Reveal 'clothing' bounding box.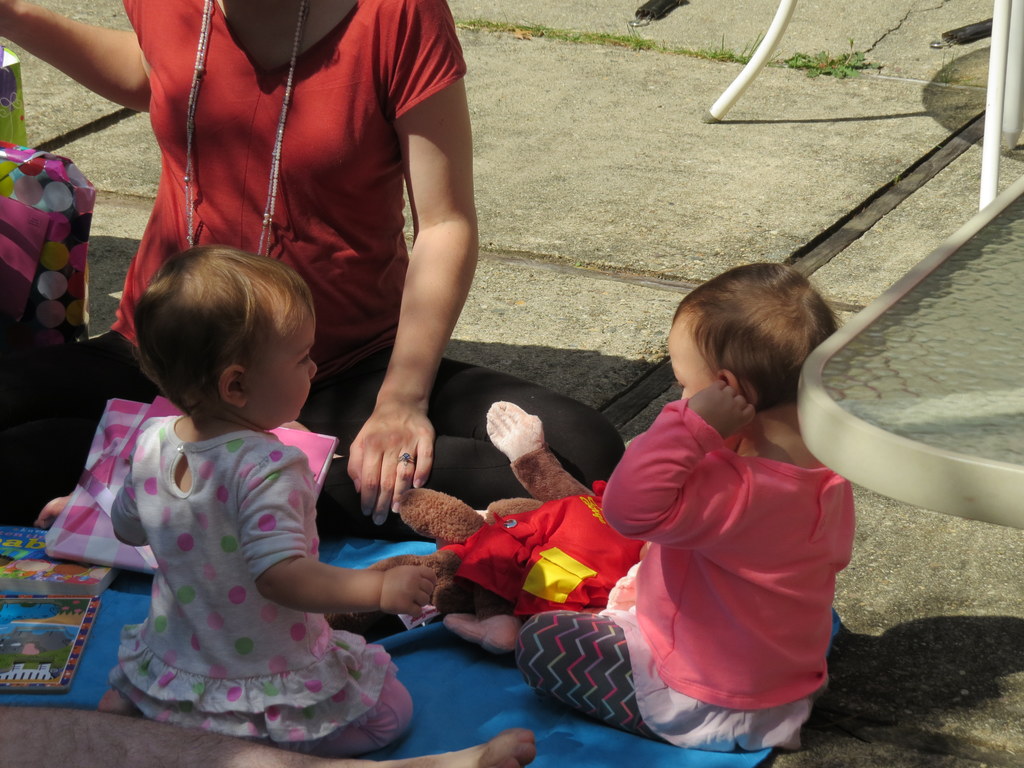
Revealed: (518,397,855,757).
